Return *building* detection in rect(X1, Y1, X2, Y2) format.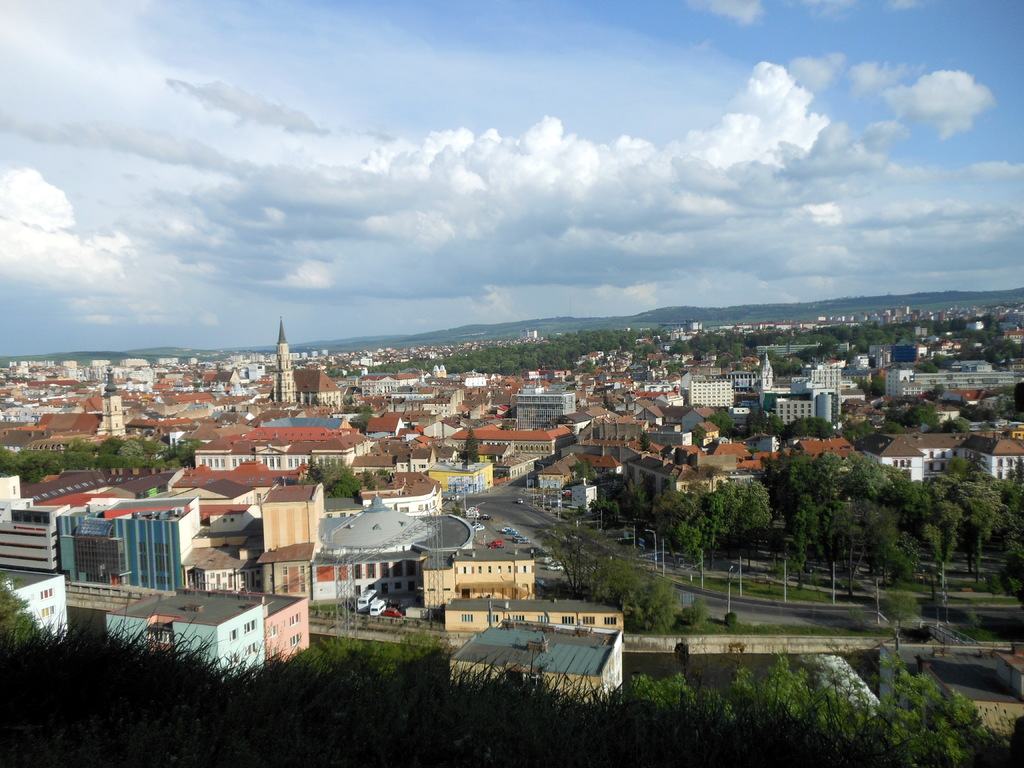
rect(0, 575, 67, 646).
